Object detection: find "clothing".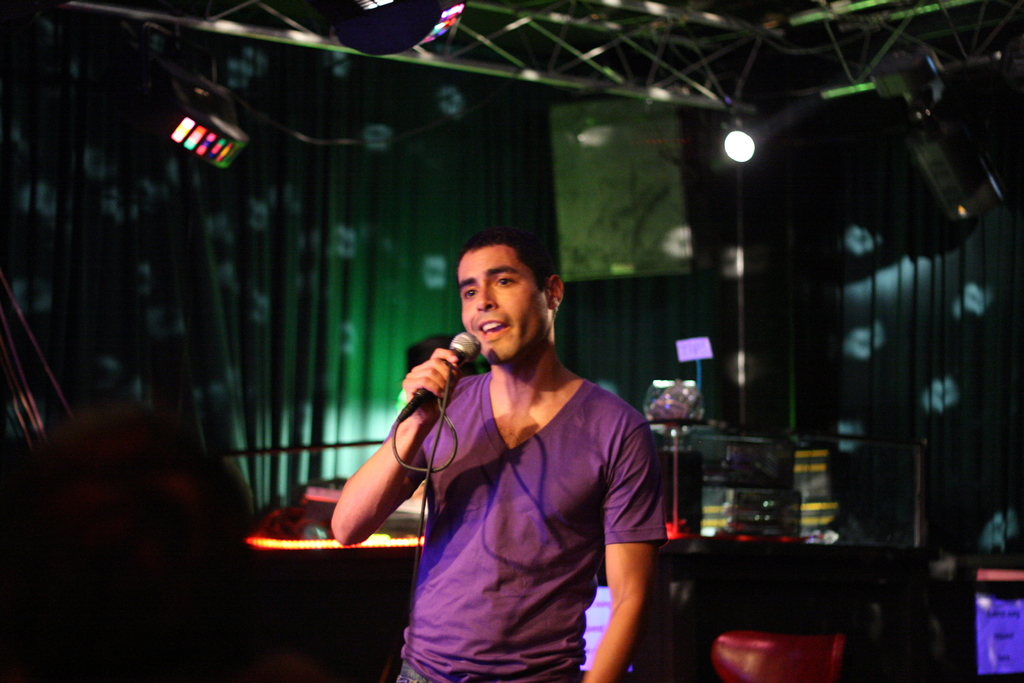
box=[397, 369, 671, 682].
